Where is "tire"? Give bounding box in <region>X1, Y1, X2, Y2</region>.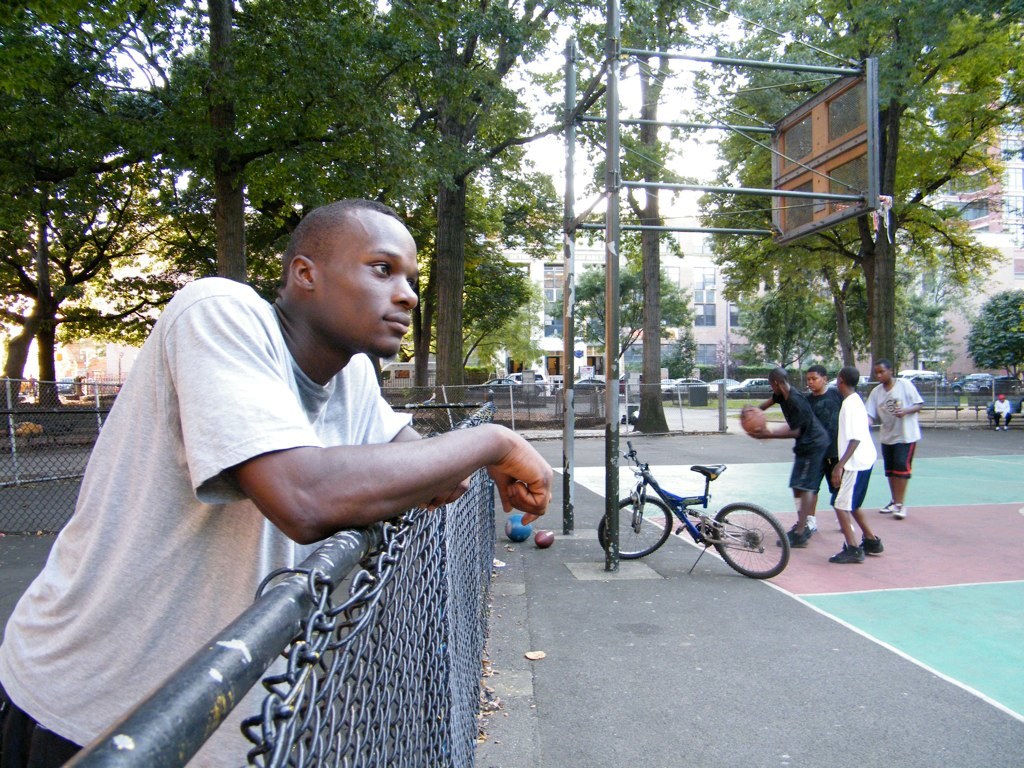
<region>711, 510, 804, 584</region>.
